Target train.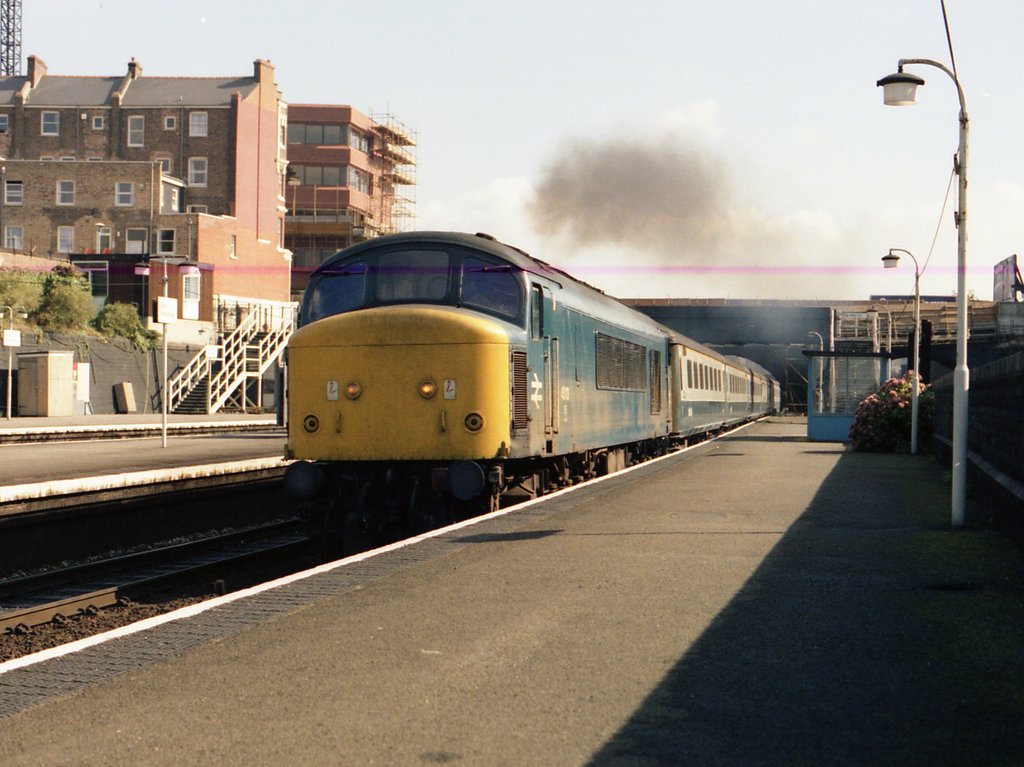
Target region: <box>271,229,783,514</box>.
